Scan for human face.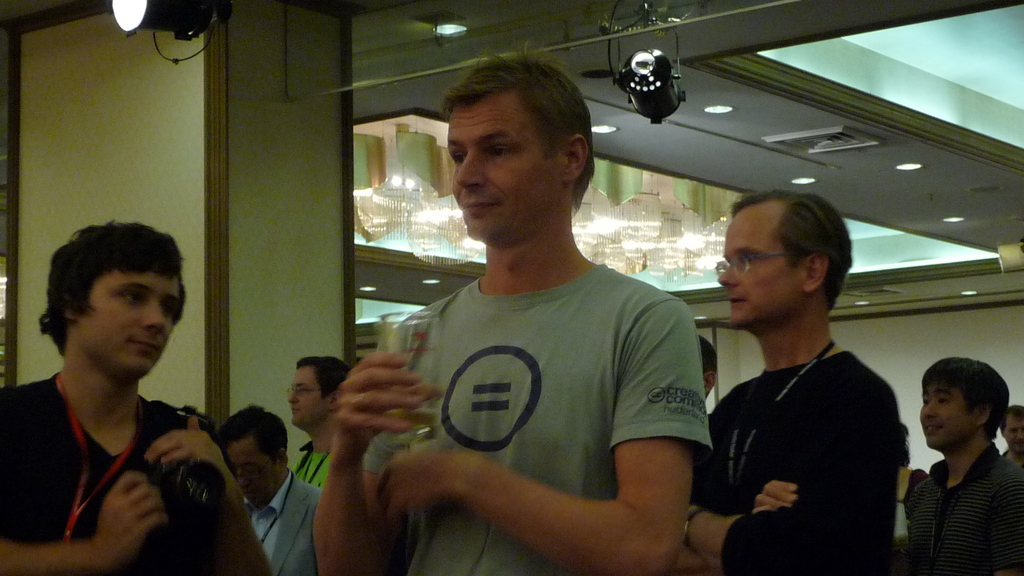
Scan result: 289 367 328 429.
